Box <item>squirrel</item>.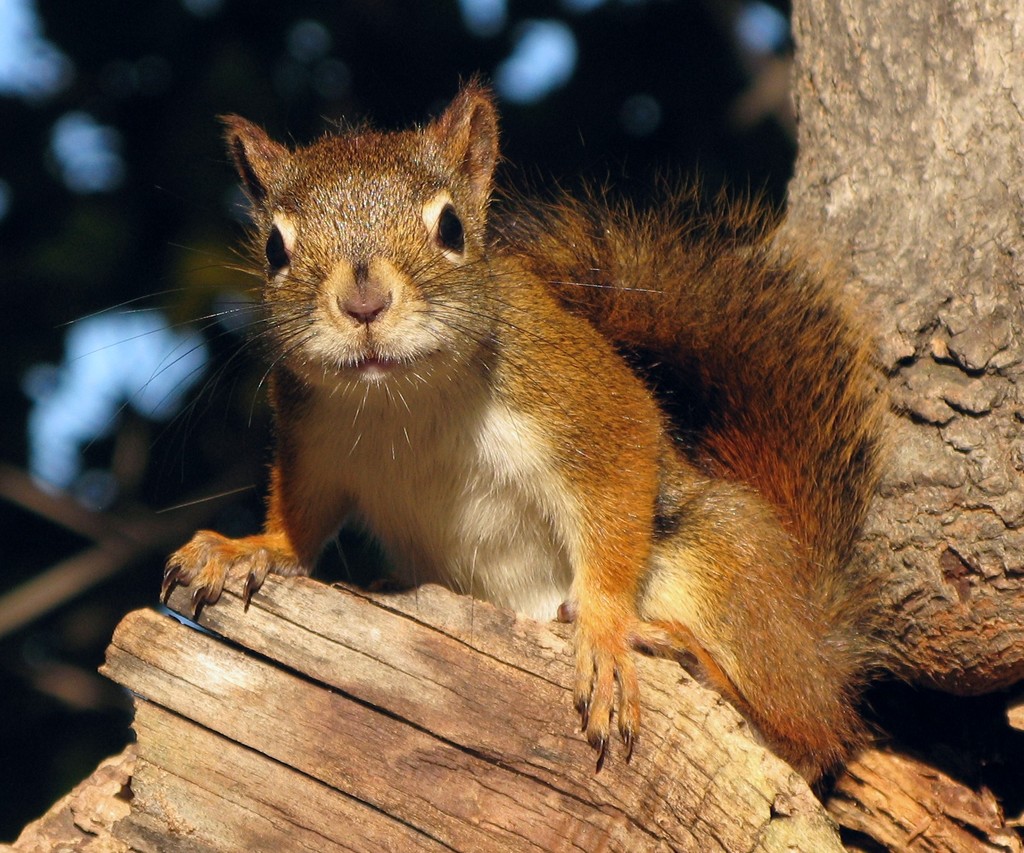
<box>57,70,899,799</box>.
